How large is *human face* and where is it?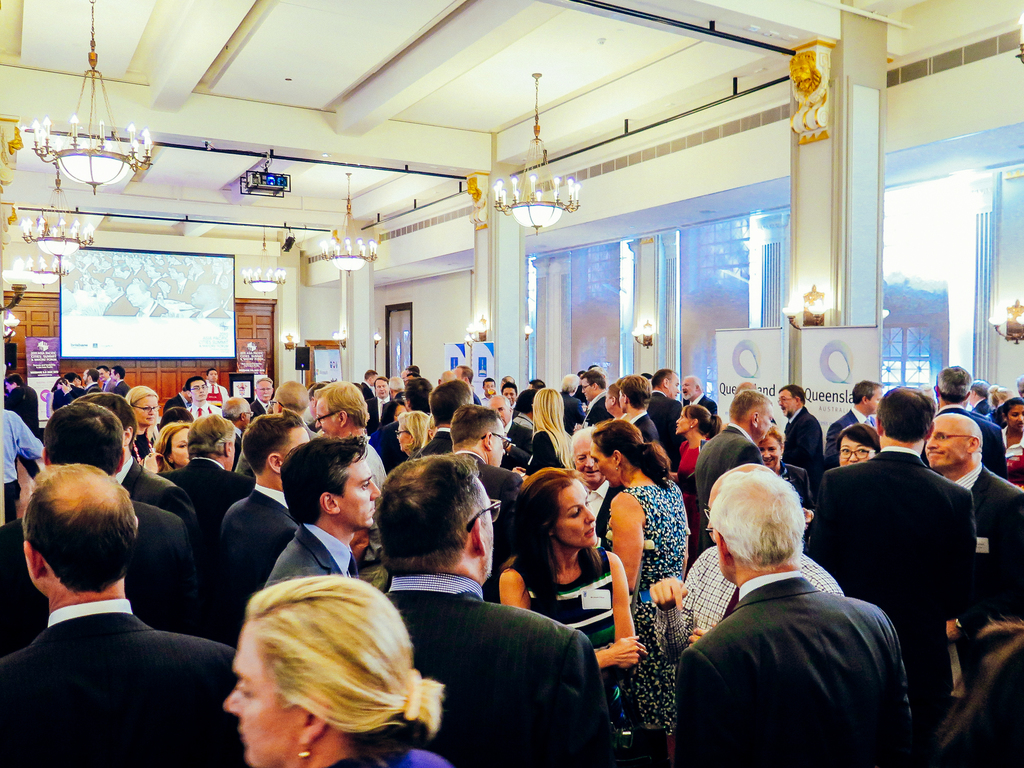
Bounding box: BBox(573, 437, 602, 482).
